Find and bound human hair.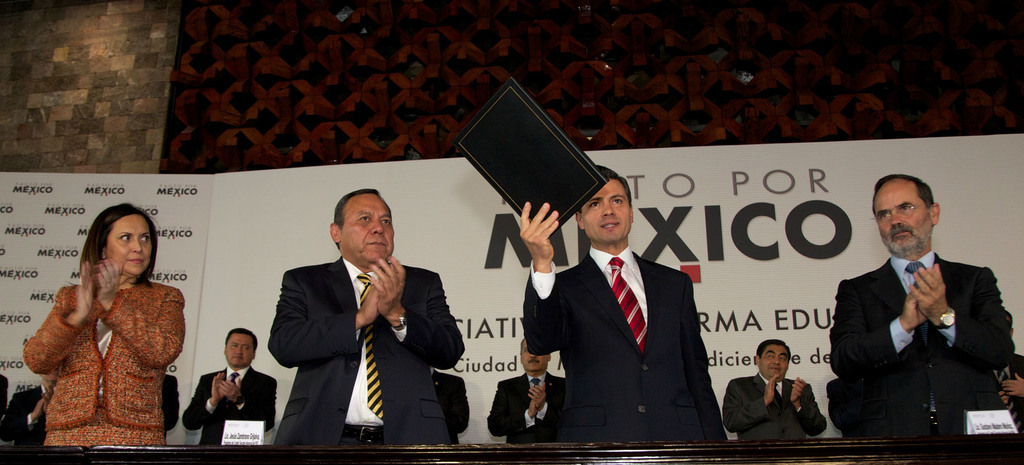
Bound: box(1006, 309, 1014, 329).
